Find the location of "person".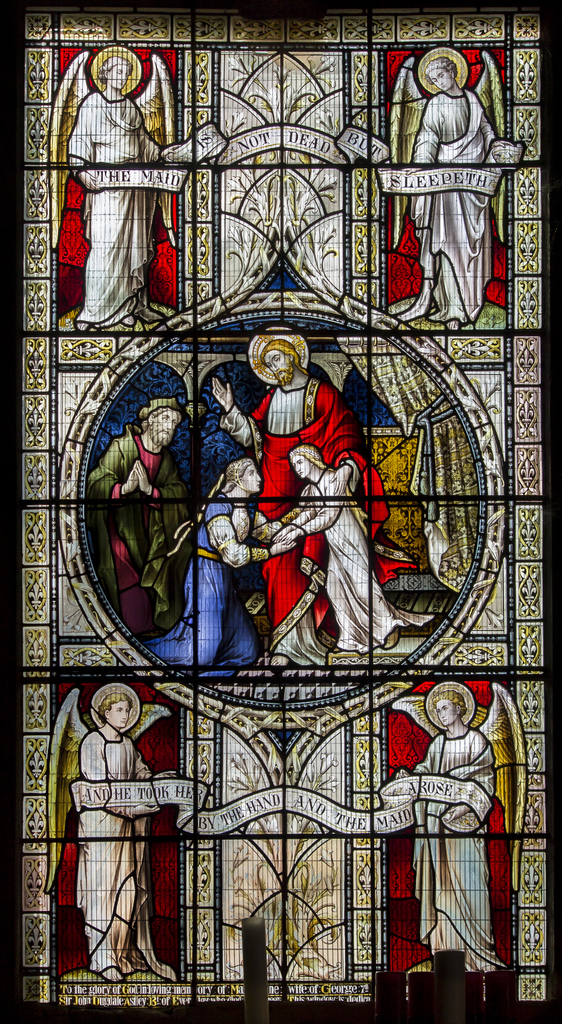
Location: (left=68, top=60, right=161, bottom=333).
